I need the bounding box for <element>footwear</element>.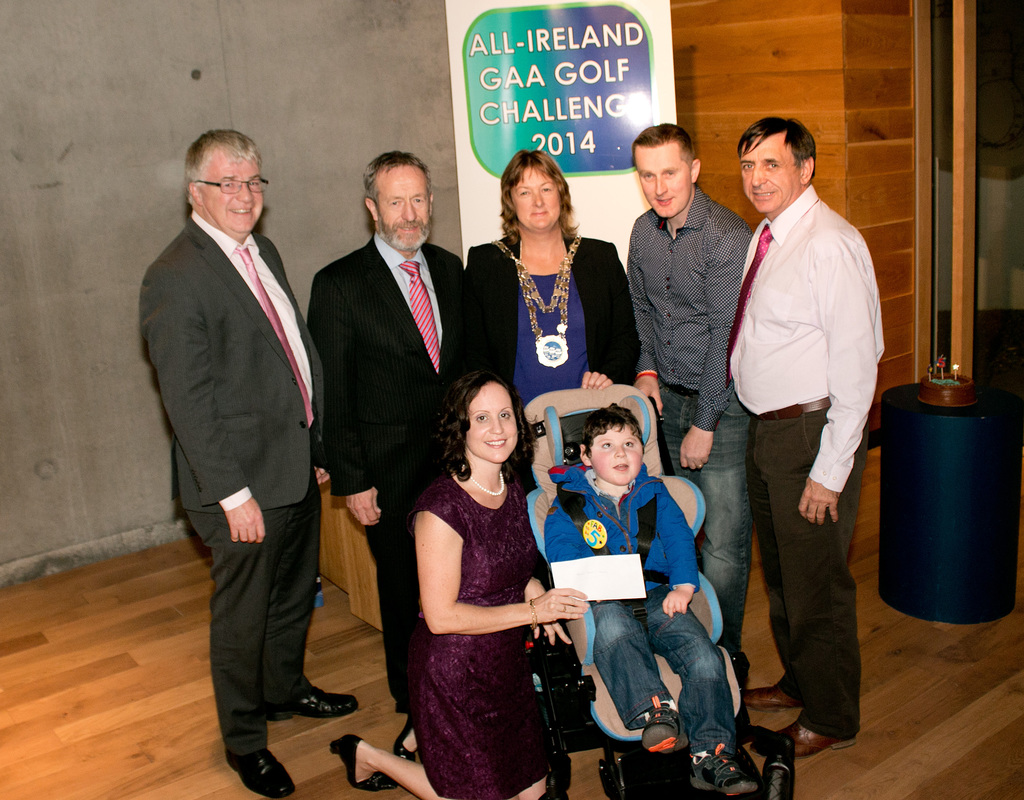
Here it is: pyautogui.locateOnScreen(322, 731, 392, 797).
